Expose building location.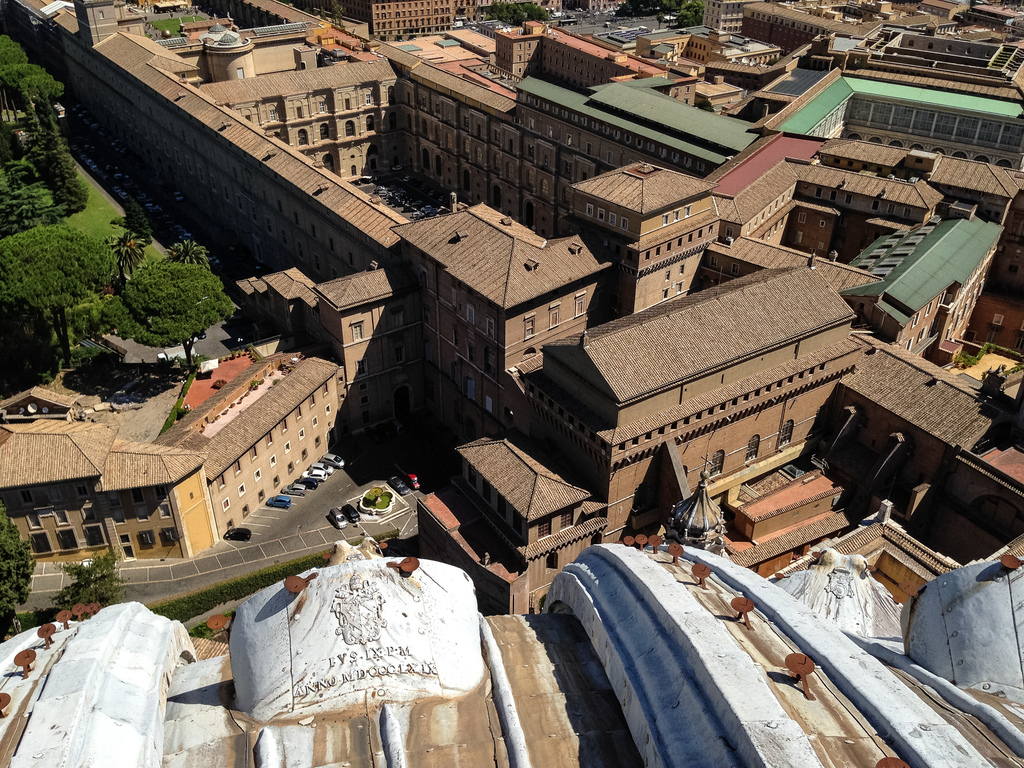
Exposed at <bbox>369, 0, 488, 42</bbox>.
